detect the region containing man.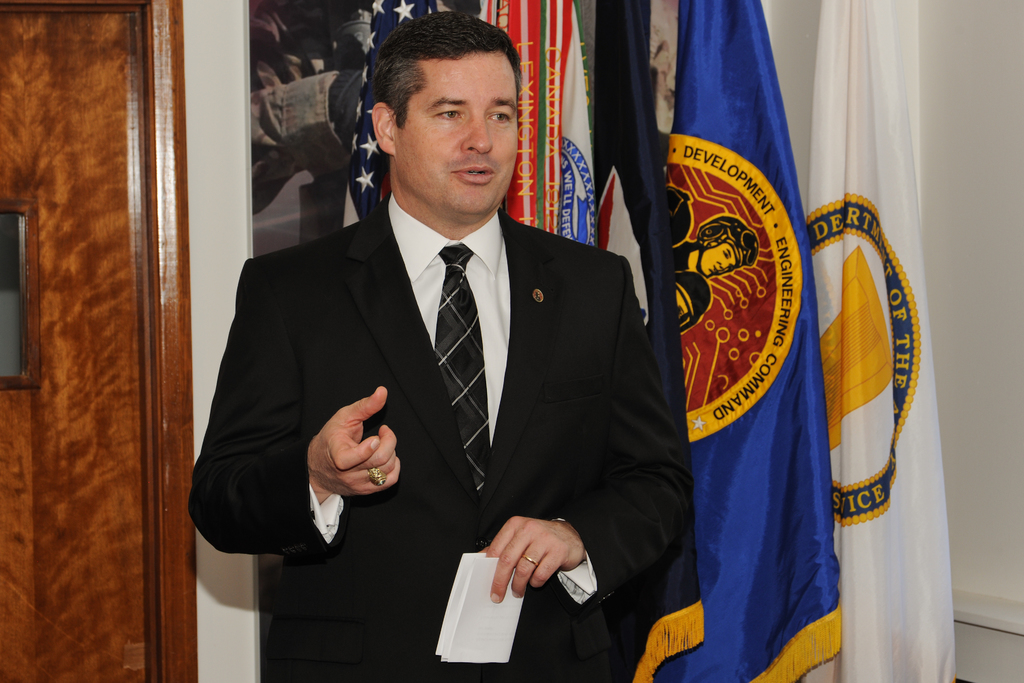
box=[191, 13, 673, 682].
